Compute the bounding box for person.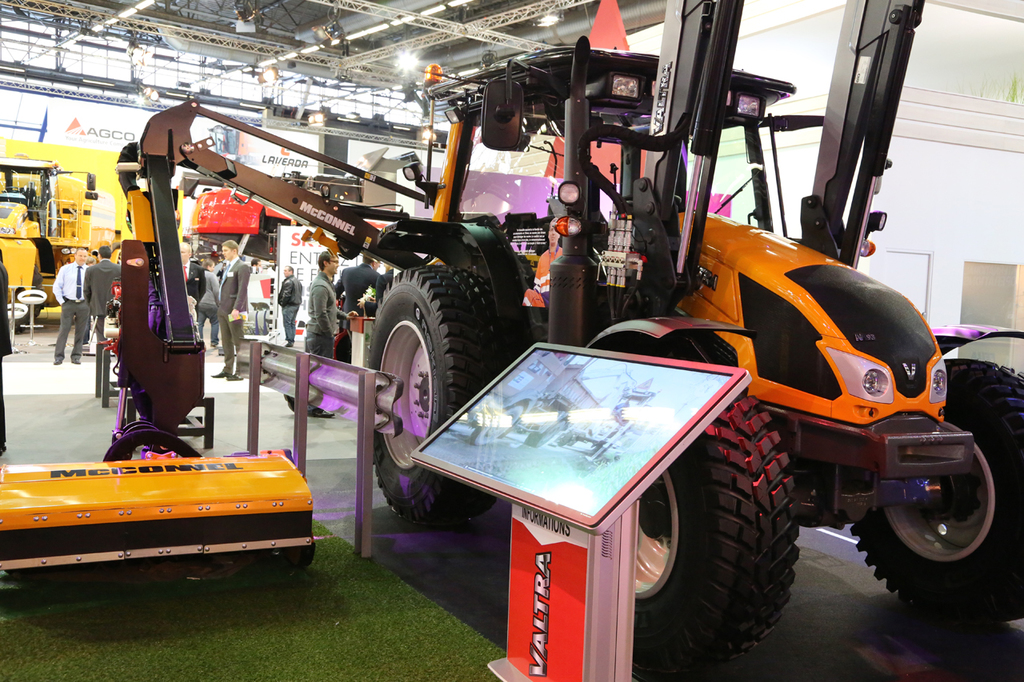
l=54, t=244, r=88, b=366.
